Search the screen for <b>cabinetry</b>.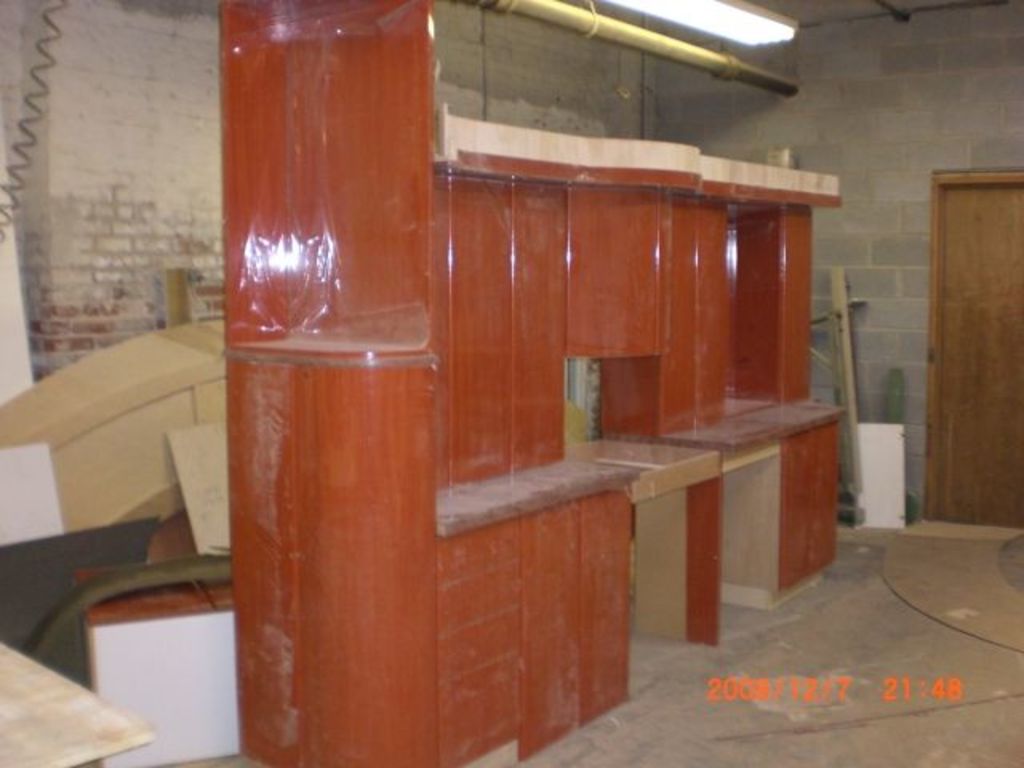
Found at Rect(74, 573, 242, 766).
